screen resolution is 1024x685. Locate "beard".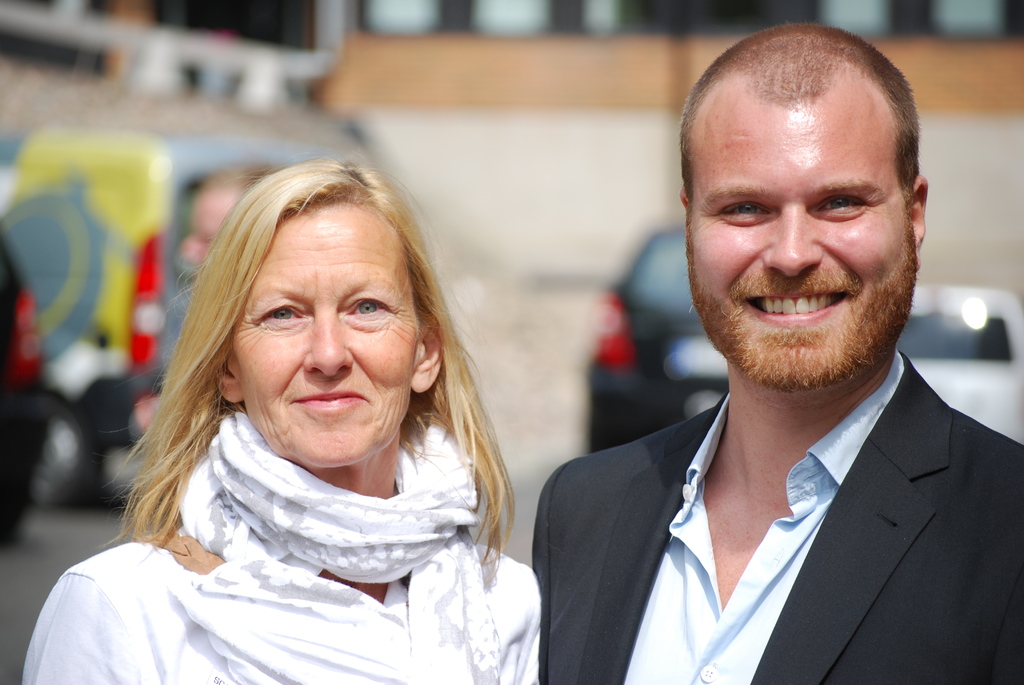
x1=707 y1=233 x2=898 y2=375.
